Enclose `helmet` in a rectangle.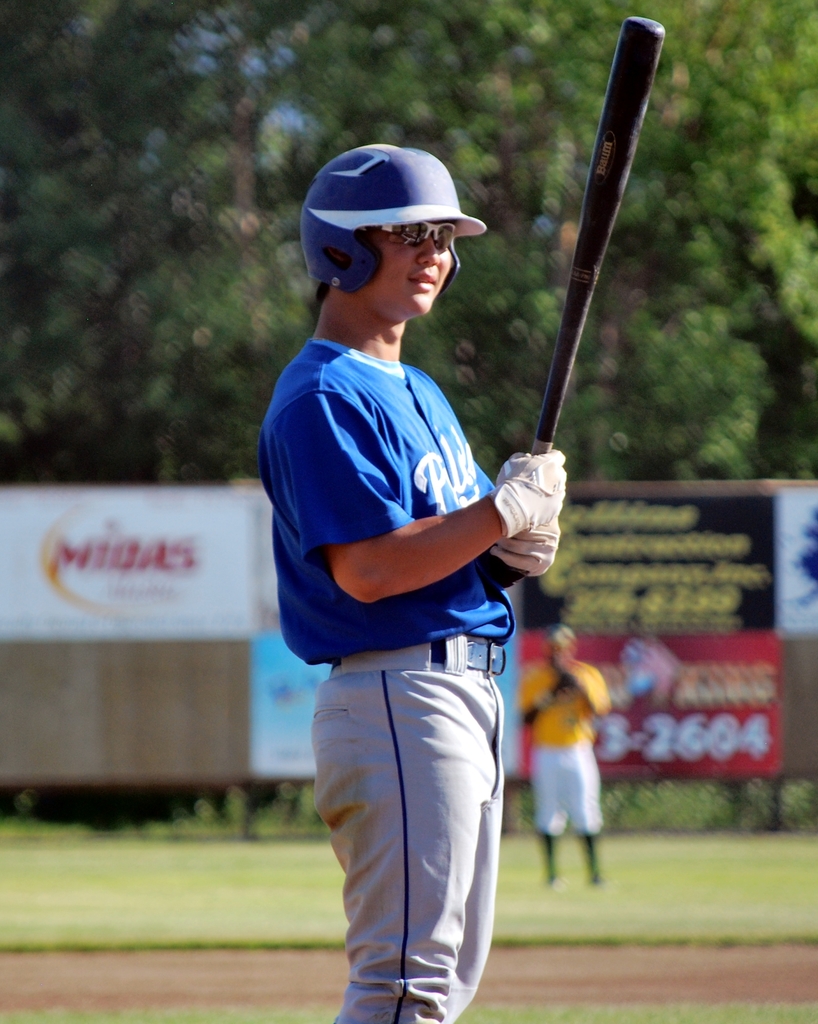
300,137,488,312.
